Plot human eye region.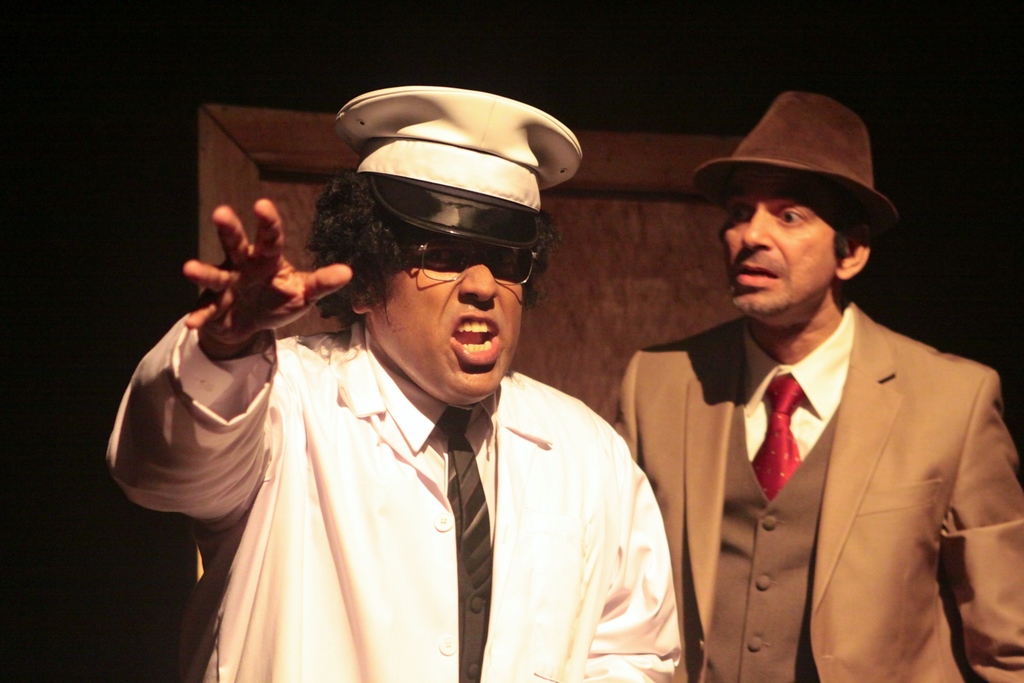
Plotted at box(413, 247, 460, 272).
